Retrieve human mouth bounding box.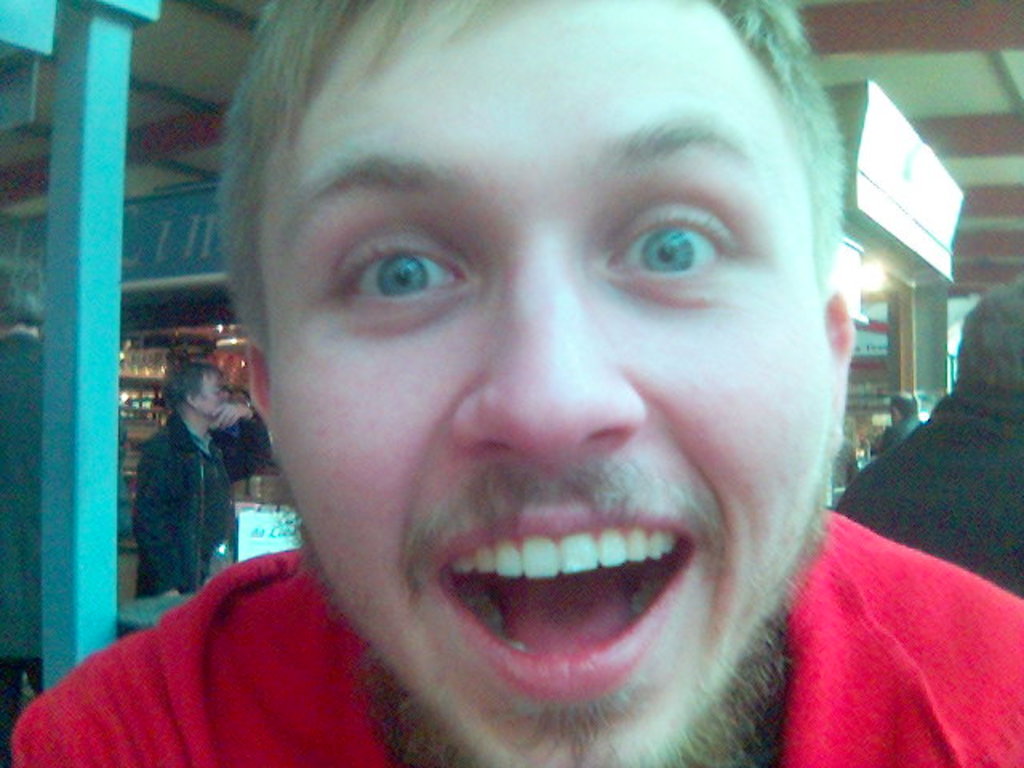
Bounding box: (435,502,696,701).
